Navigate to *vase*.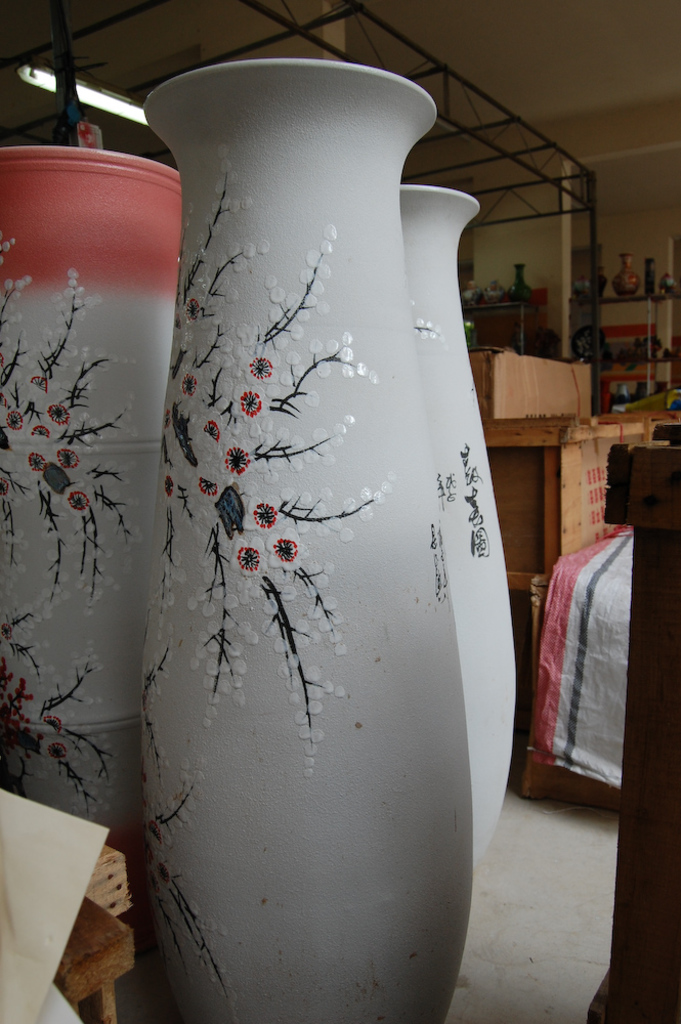
Navigation target: <bbox>637, 255, 661, 301</bbox>.
